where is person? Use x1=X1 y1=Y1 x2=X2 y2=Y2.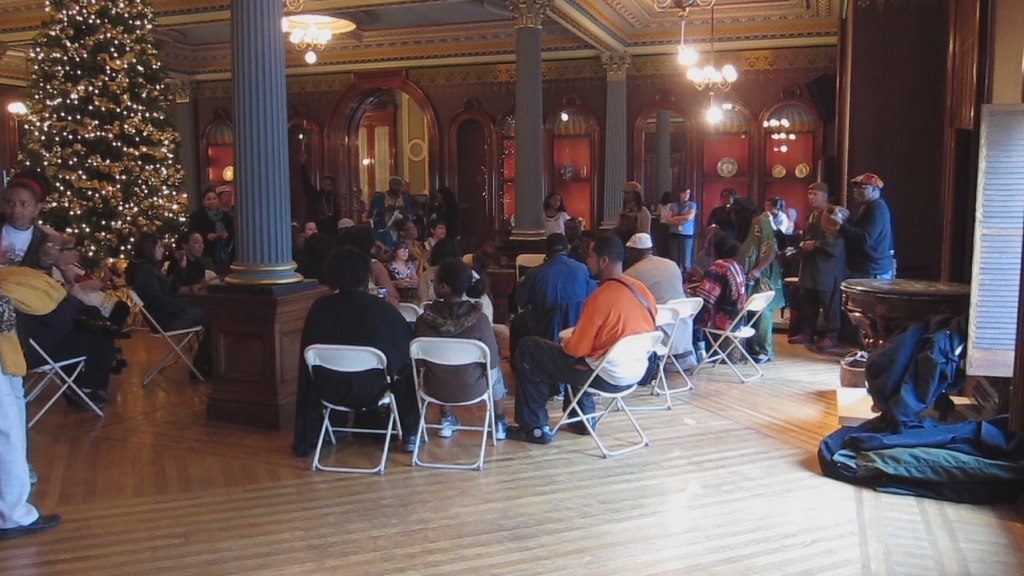
x1=614 y1=235 x2=690 y2=363.
